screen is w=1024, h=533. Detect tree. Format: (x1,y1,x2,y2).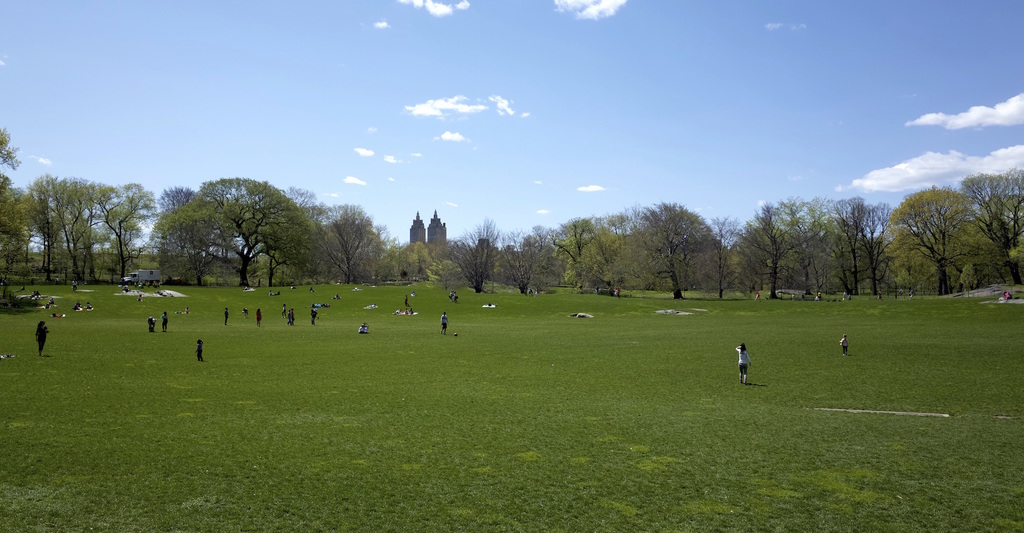
(440,212,486,287).
